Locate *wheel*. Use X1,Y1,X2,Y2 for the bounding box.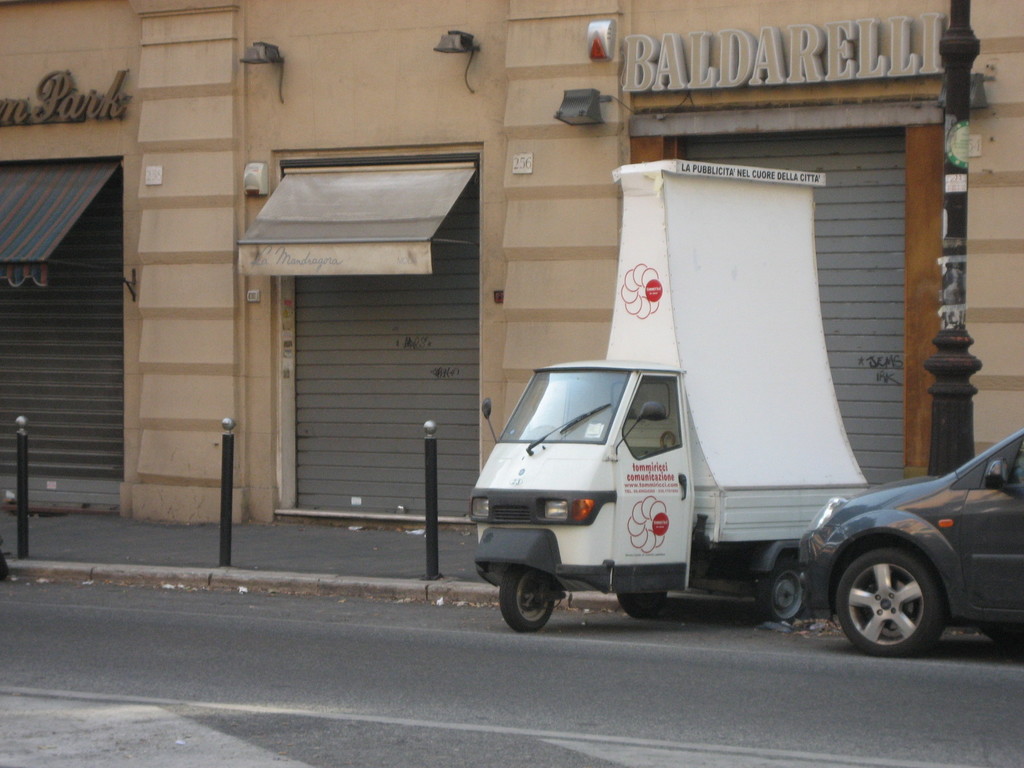
753,557,810,627.
